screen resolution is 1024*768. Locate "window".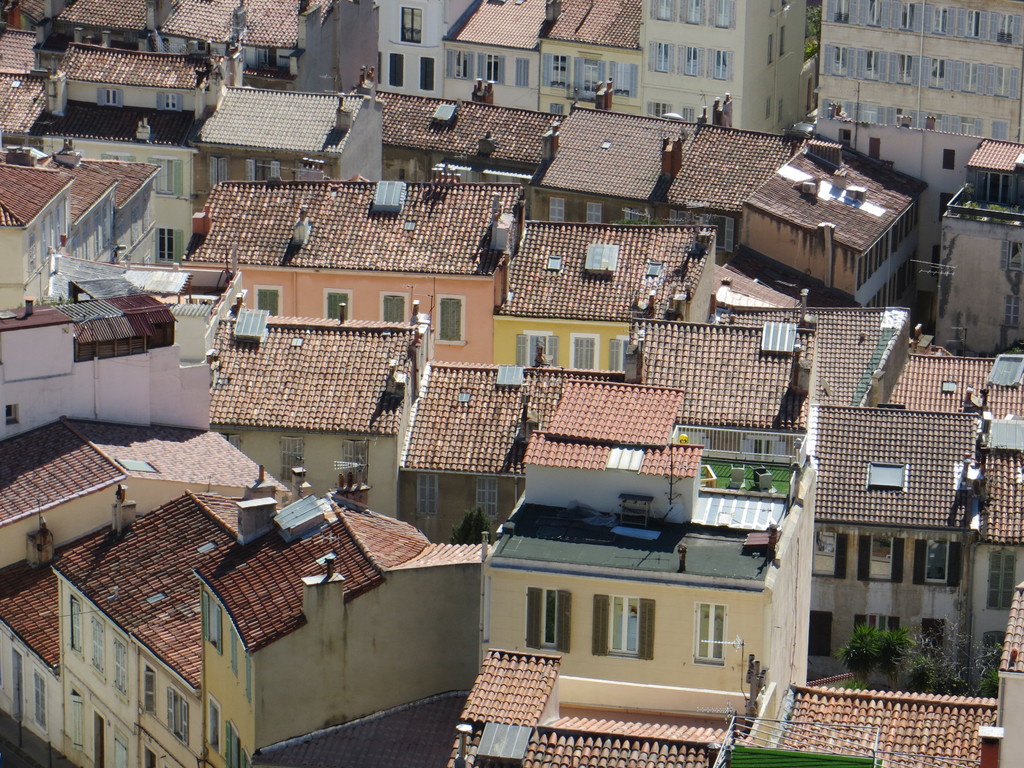
l=678, t=213, r=731, b=255.
